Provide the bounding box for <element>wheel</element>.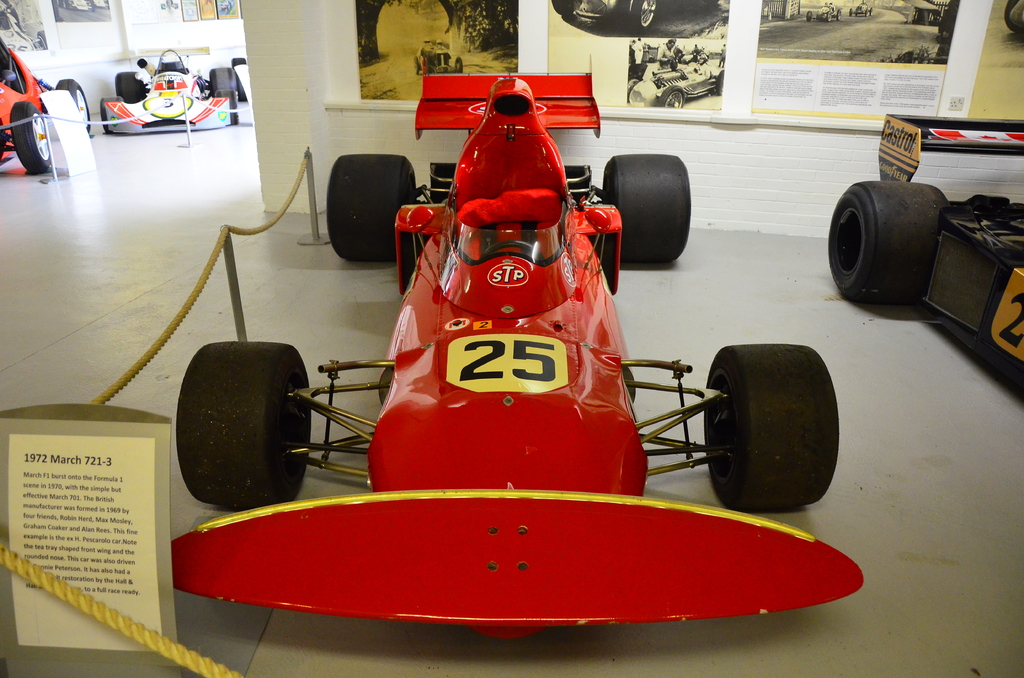
176/339/312/504.
